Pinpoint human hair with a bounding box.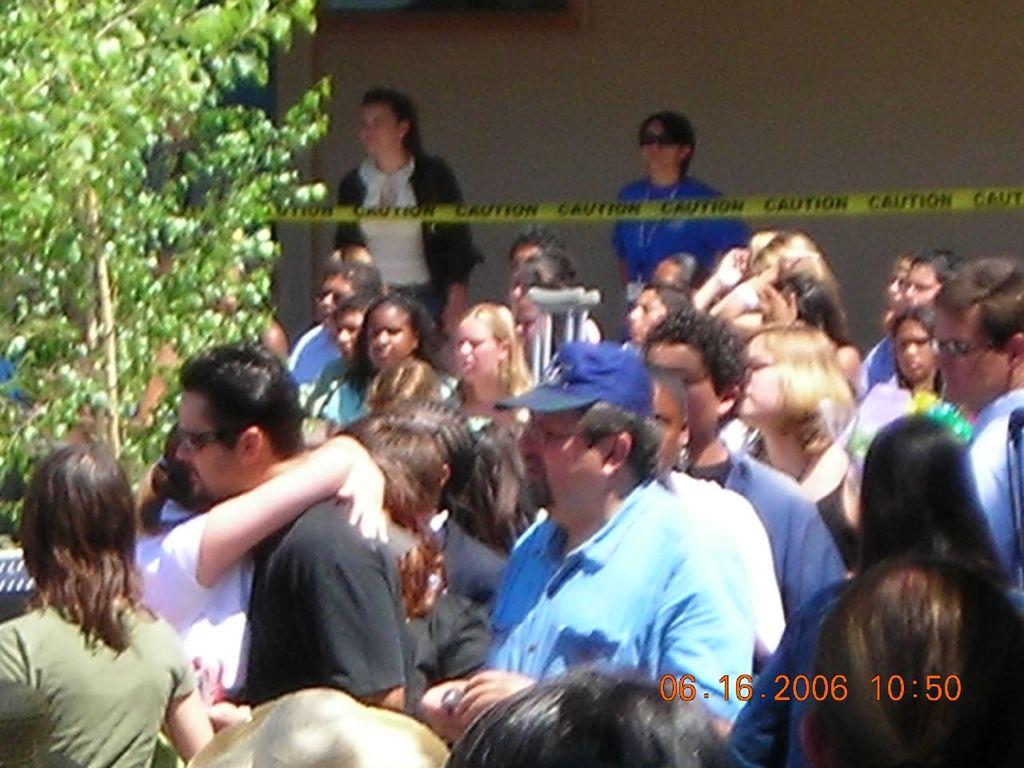
crop(857, 408, 1014, 584).
